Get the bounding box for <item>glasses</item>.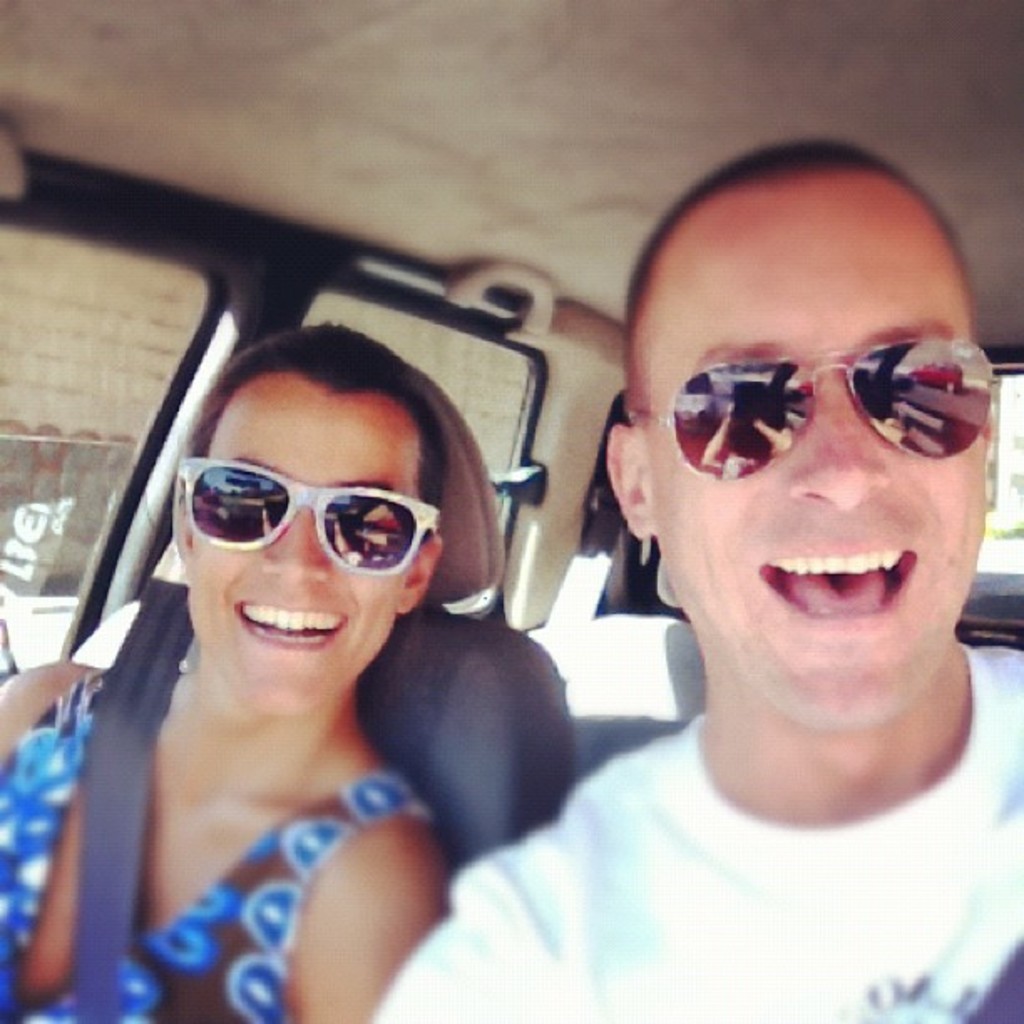
146:457:457:577.
